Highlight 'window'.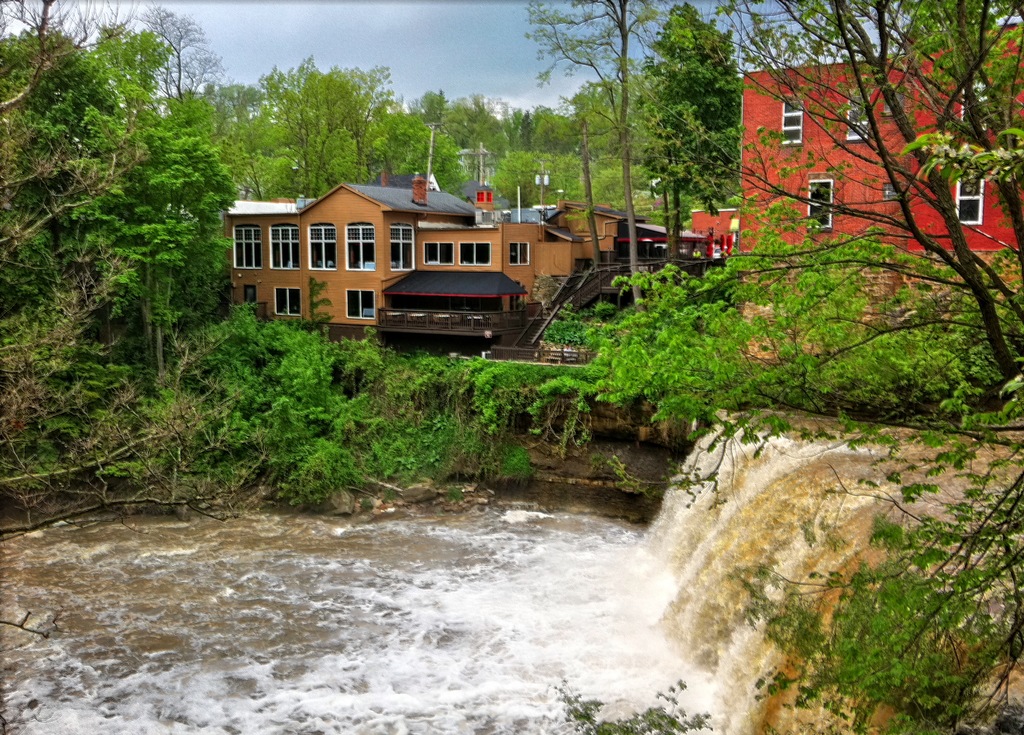
Highlighted region: bbox(234, 225, 264, 270).
